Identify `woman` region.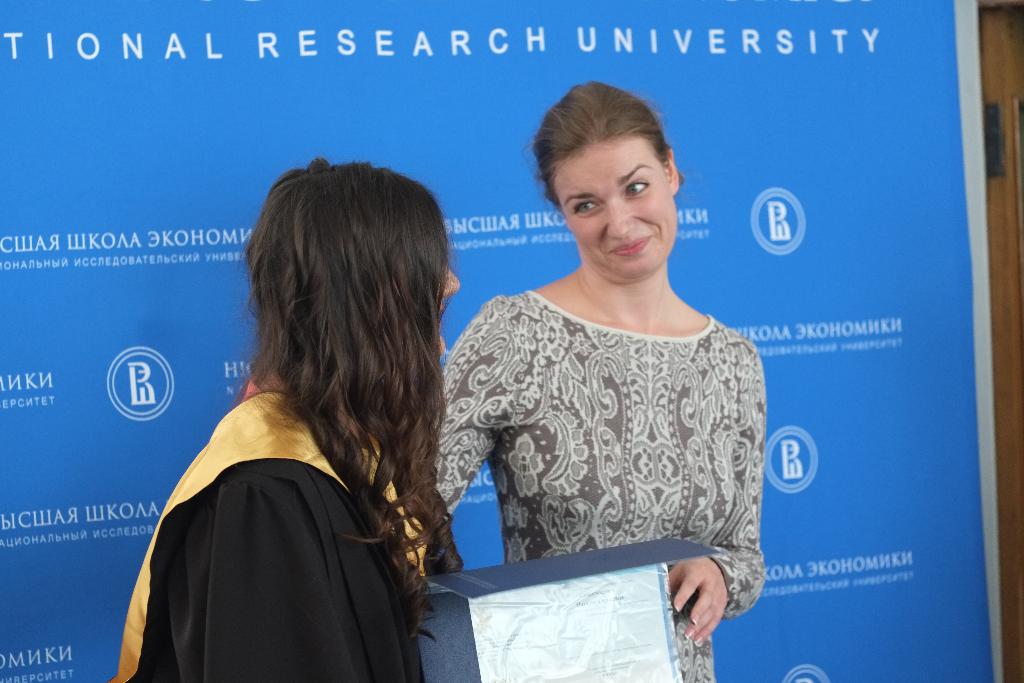
Region: [429, 78, 804, 682].
